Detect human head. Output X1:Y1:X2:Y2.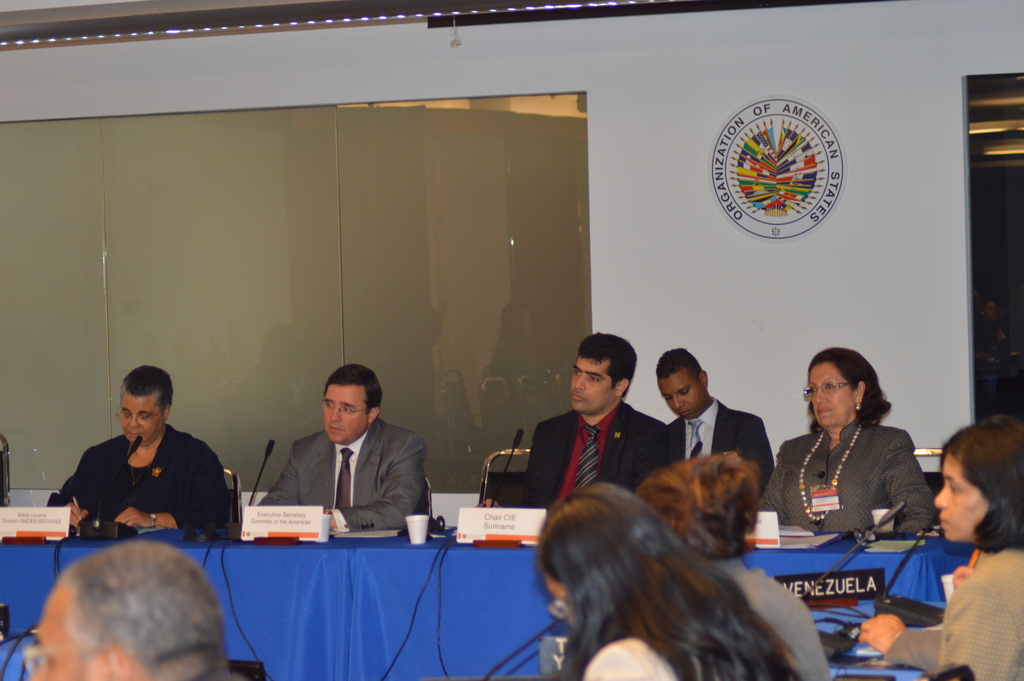
643:457:753:548.
